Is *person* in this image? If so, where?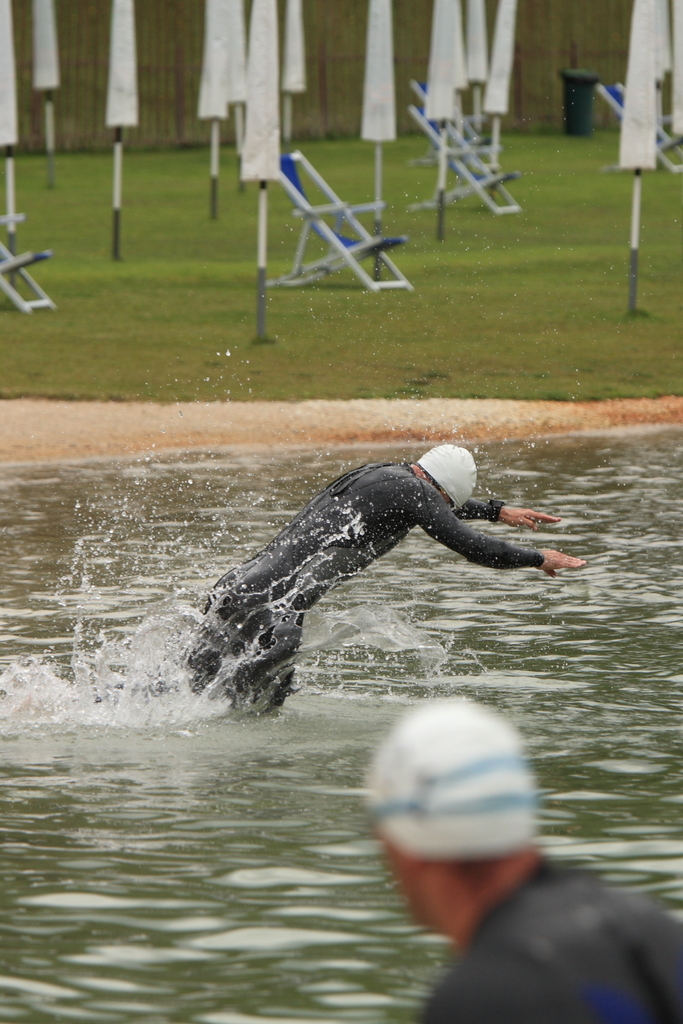
Yes, at box=[199, 410, 577, 748].
